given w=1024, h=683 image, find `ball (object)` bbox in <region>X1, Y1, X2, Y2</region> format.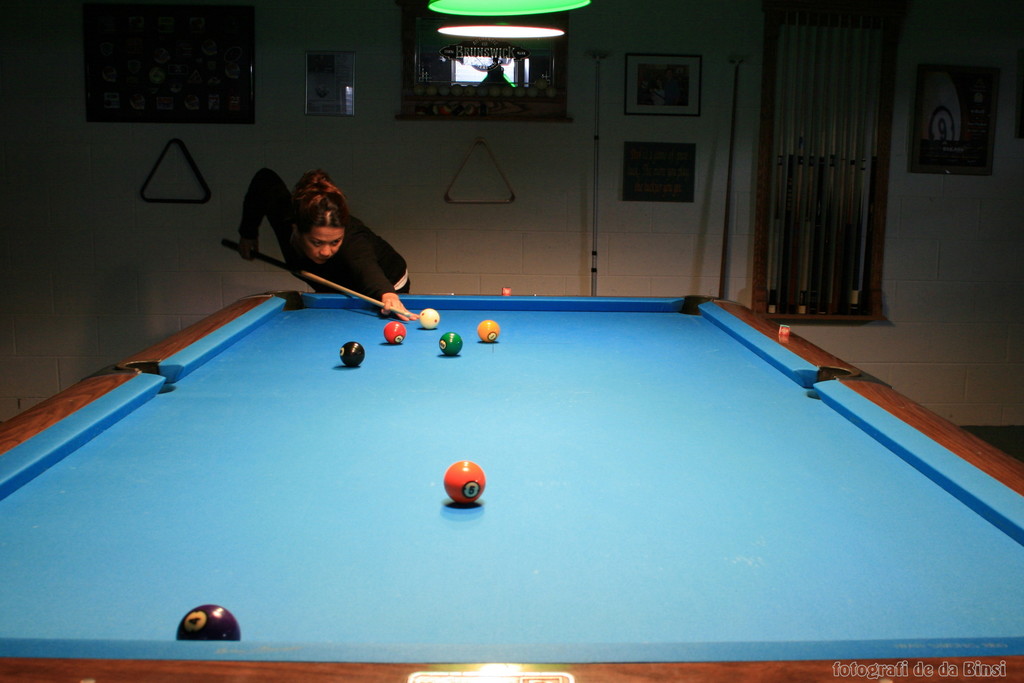
<region>422, 308, 440, 330</region>.
